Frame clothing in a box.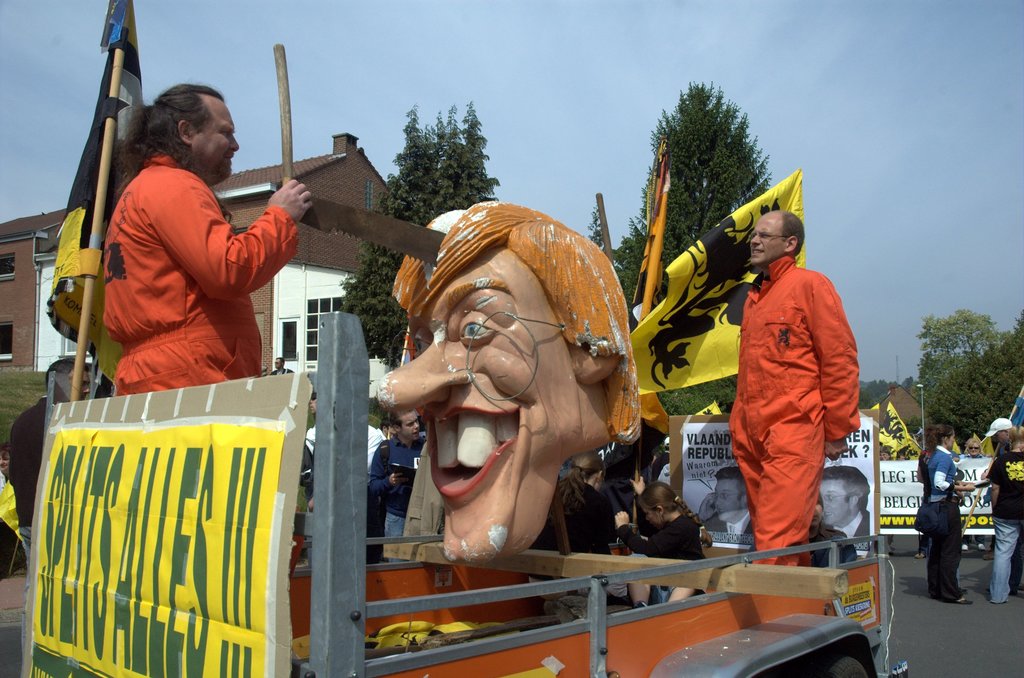
(left=567, top=485, right=617, bottom=556).
